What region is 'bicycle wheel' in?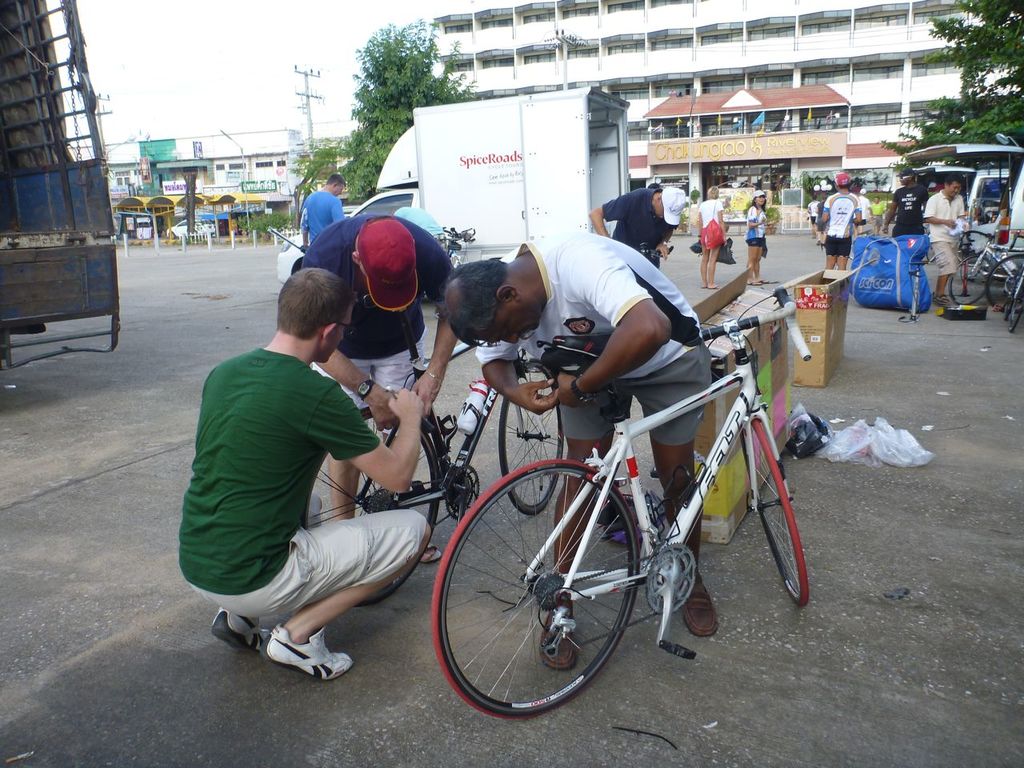
rect(983, 254, 1023, 312).
